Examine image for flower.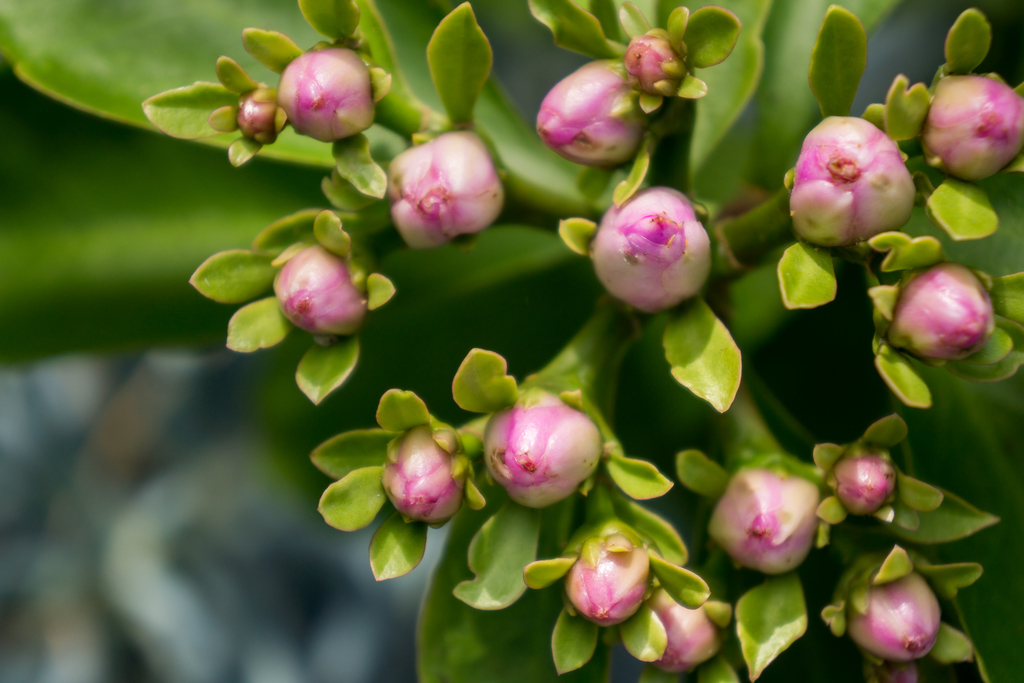
Examination result: crop(236, 83, 290, 142).
